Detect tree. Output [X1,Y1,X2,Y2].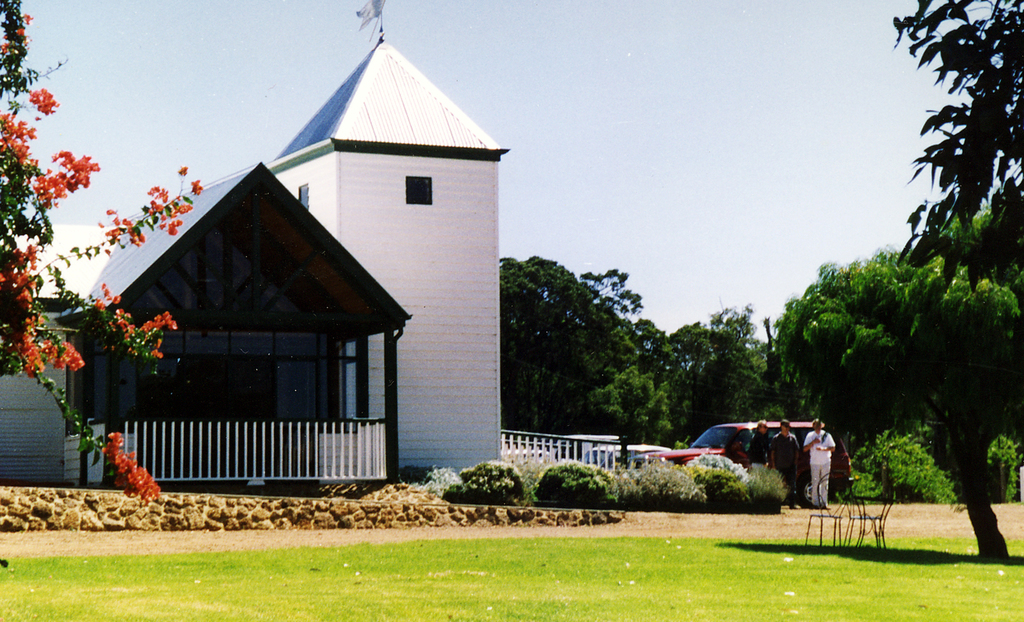
[493,254,647,447].
